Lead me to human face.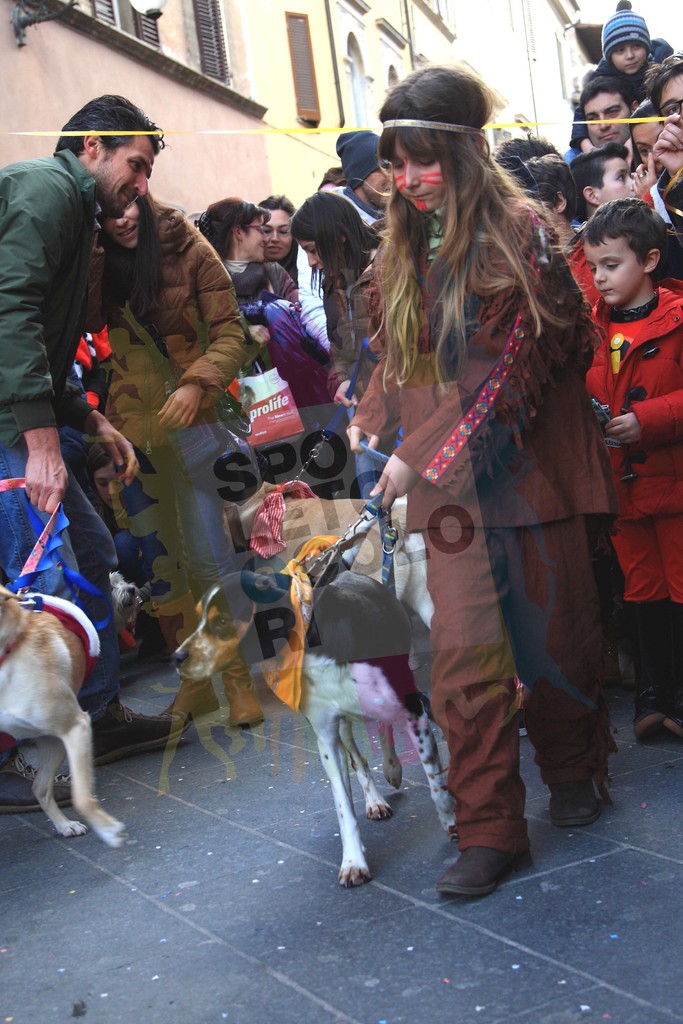
Lead to <bbox>259, 207, 291, 257</bbox>.
